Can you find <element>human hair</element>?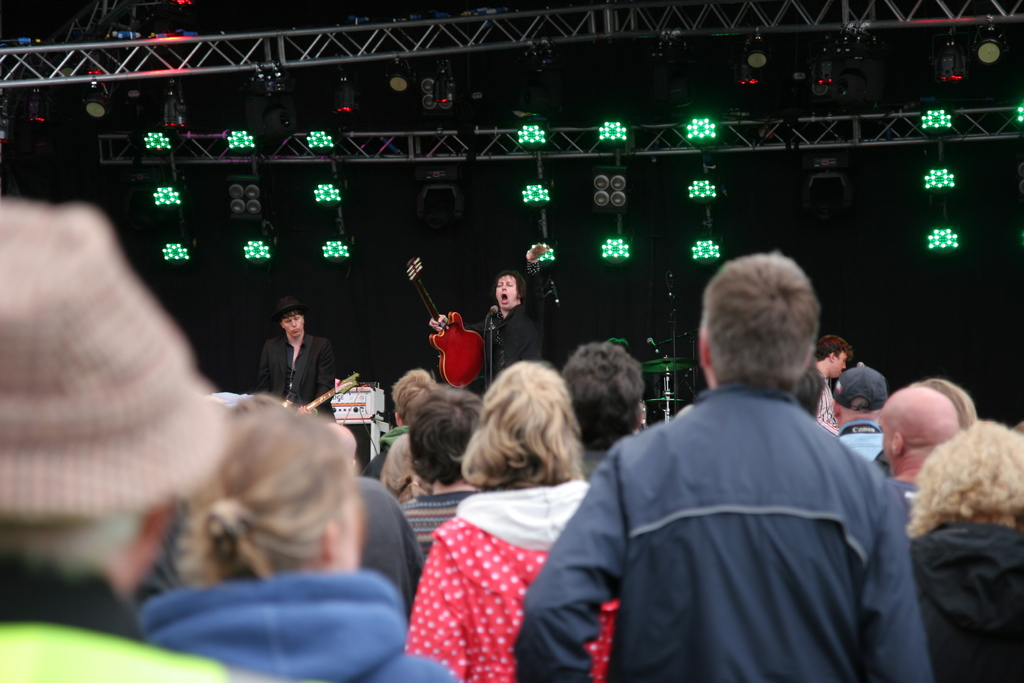
Yes, bounding box: bbox(815, 333, 850, 362).
